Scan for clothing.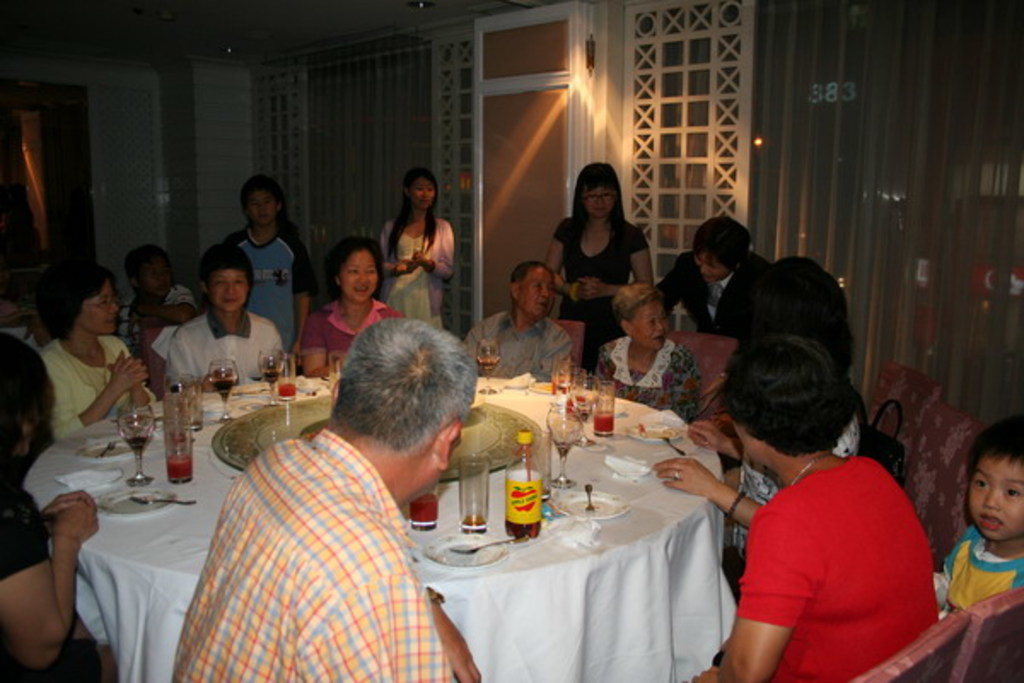
Scan result: (x1=46, y1=330, x2=152, y2=437).
